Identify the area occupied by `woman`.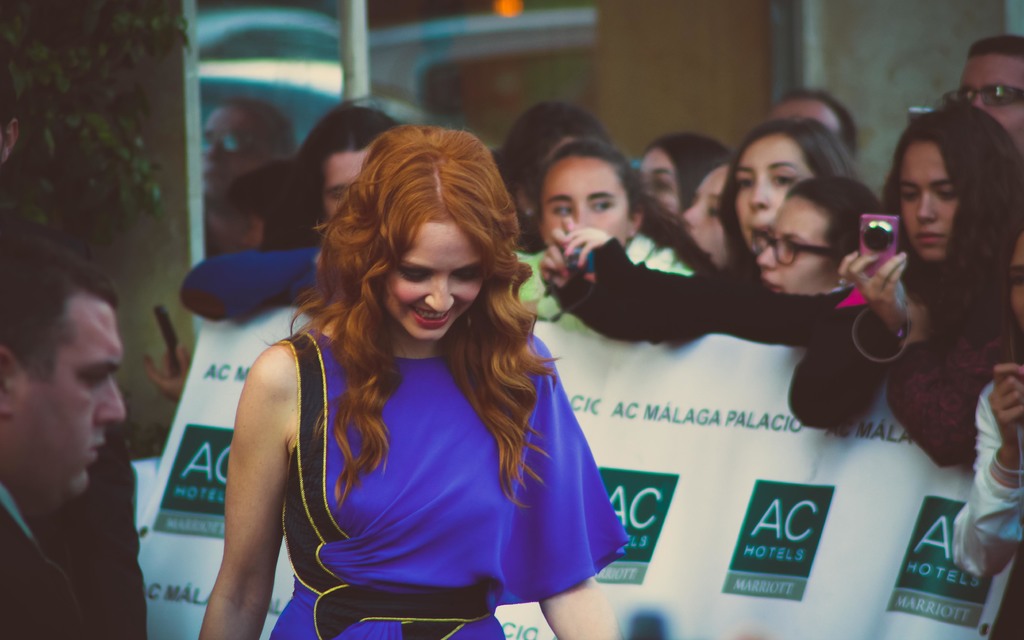
Area: detection(786, 112, 1012, 481).
